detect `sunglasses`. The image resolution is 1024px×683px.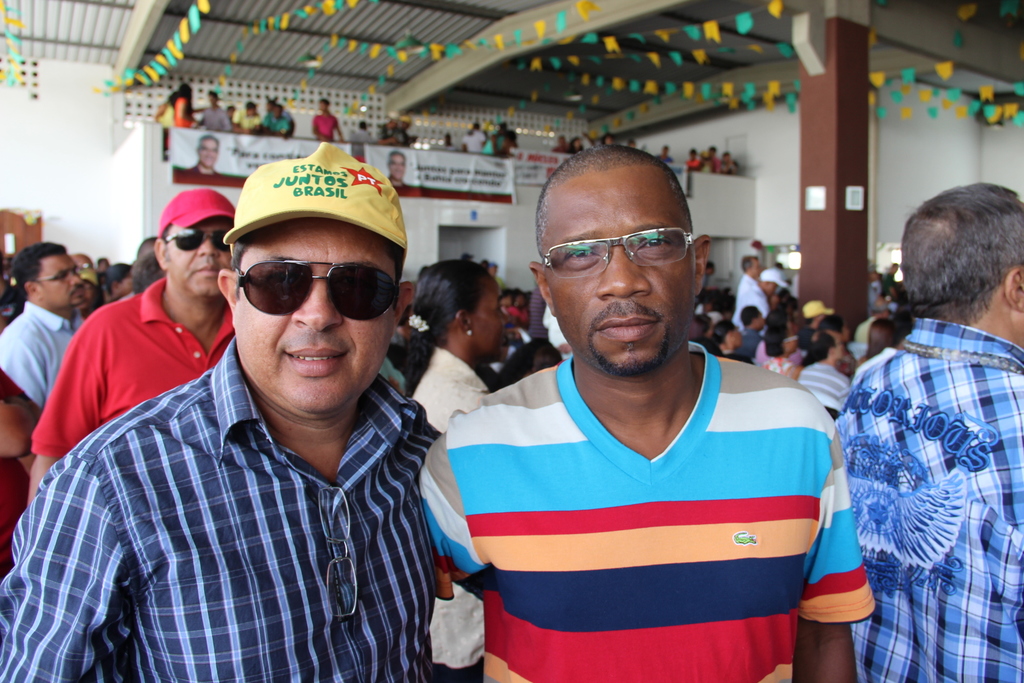
pyautogui.locateOnScreen(165, 229, 229, 252).
